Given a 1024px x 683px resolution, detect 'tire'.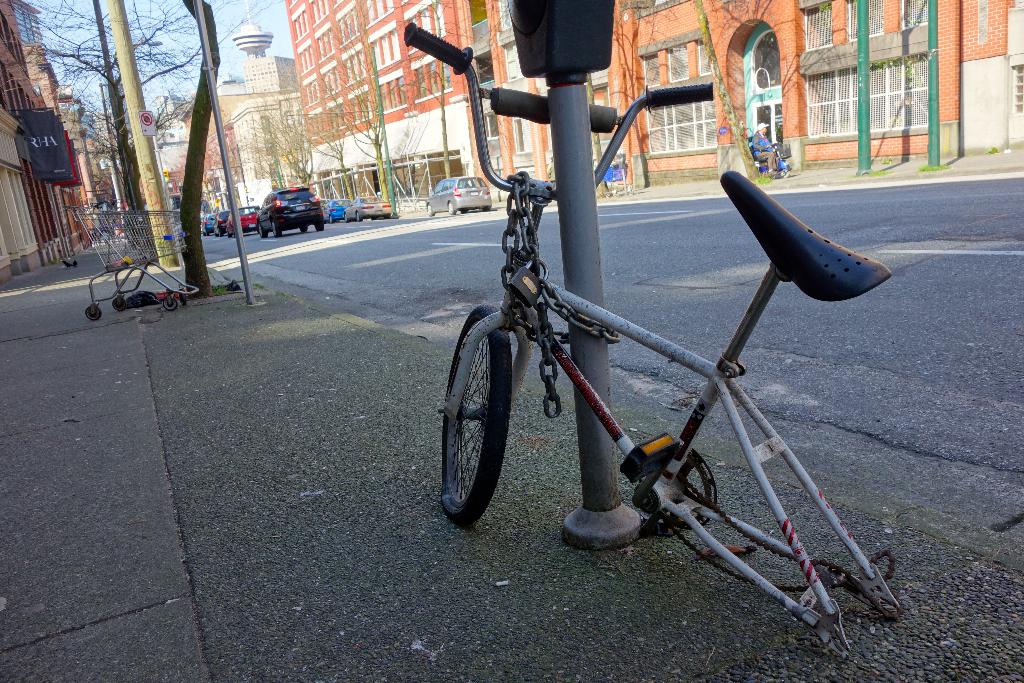
(left=301, top=224, right=308, bottom=233).
